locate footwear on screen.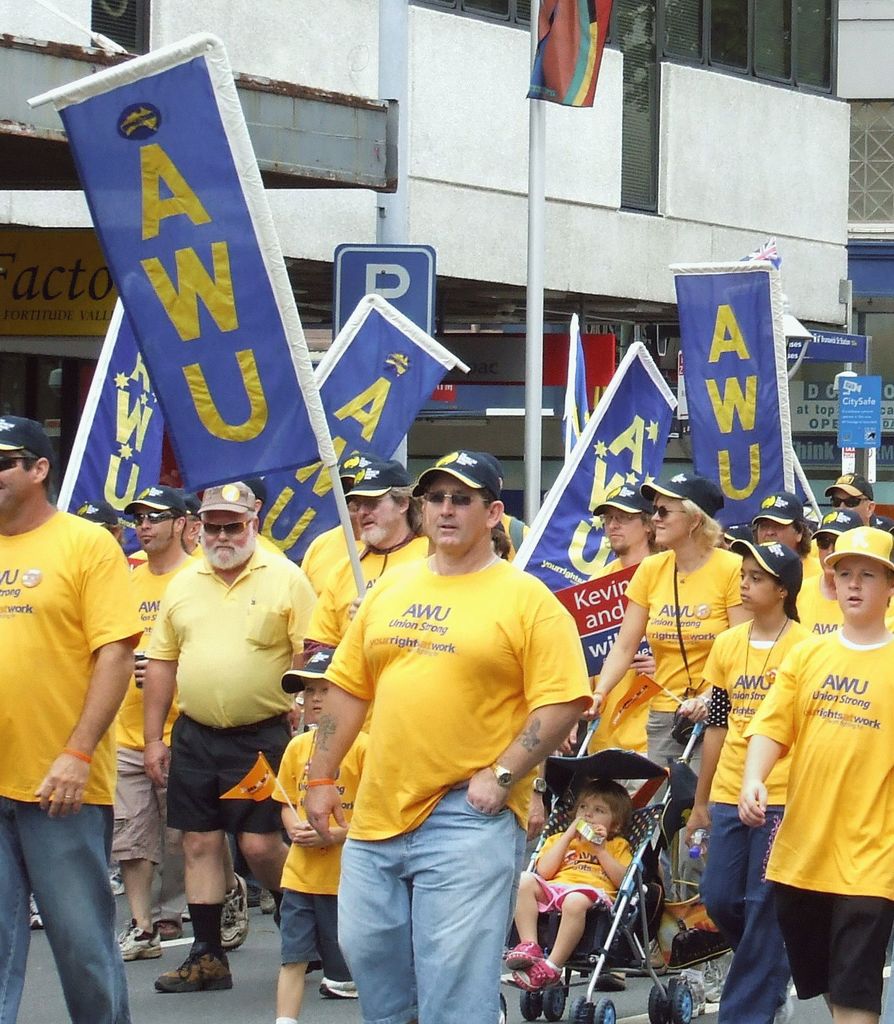
On screen at <bbox>108, 860, 130, 887</bbox>.
